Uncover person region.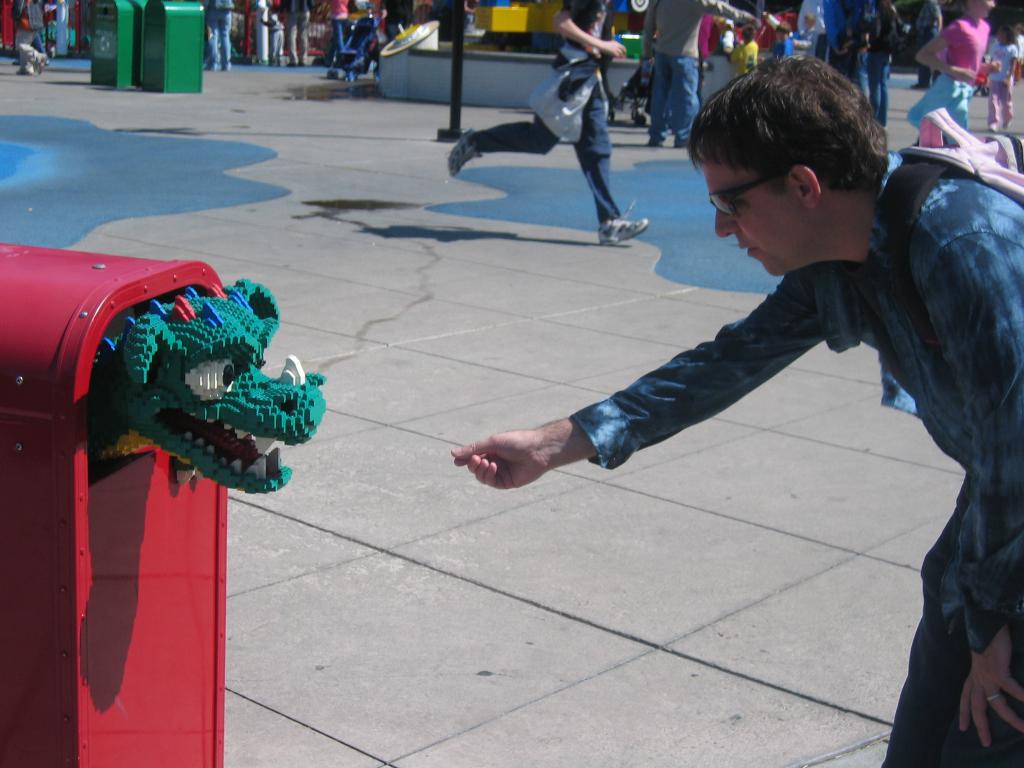
Uncovered: (632,0,753,151).
